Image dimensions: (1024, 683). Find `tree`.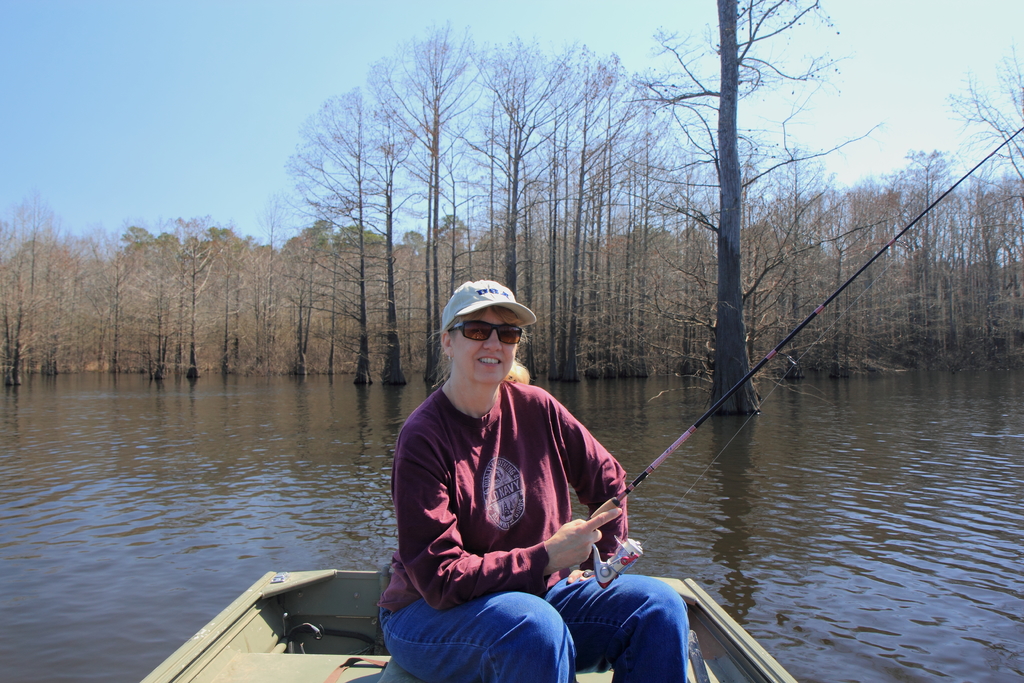
(76,223,155,375).
